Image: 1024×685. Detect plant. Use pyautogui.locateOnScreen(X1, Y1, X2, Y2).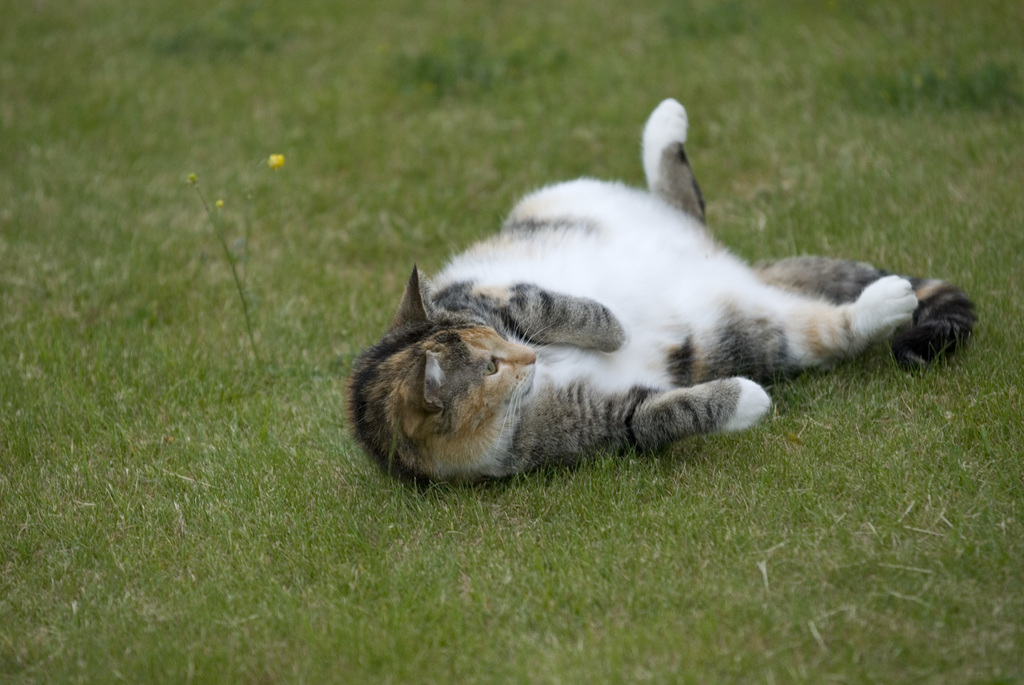
pyautogui.locateOnScreen(193, 165, 267, 371).
